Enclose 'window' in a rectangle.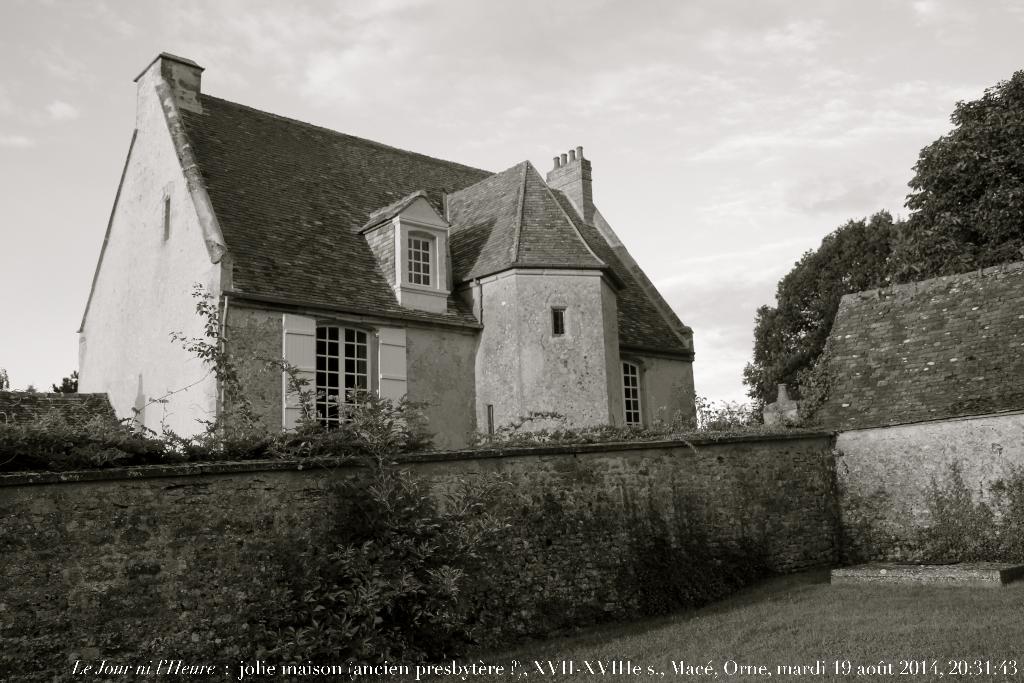
(left=621, top=352, right=645, bottom=436).
